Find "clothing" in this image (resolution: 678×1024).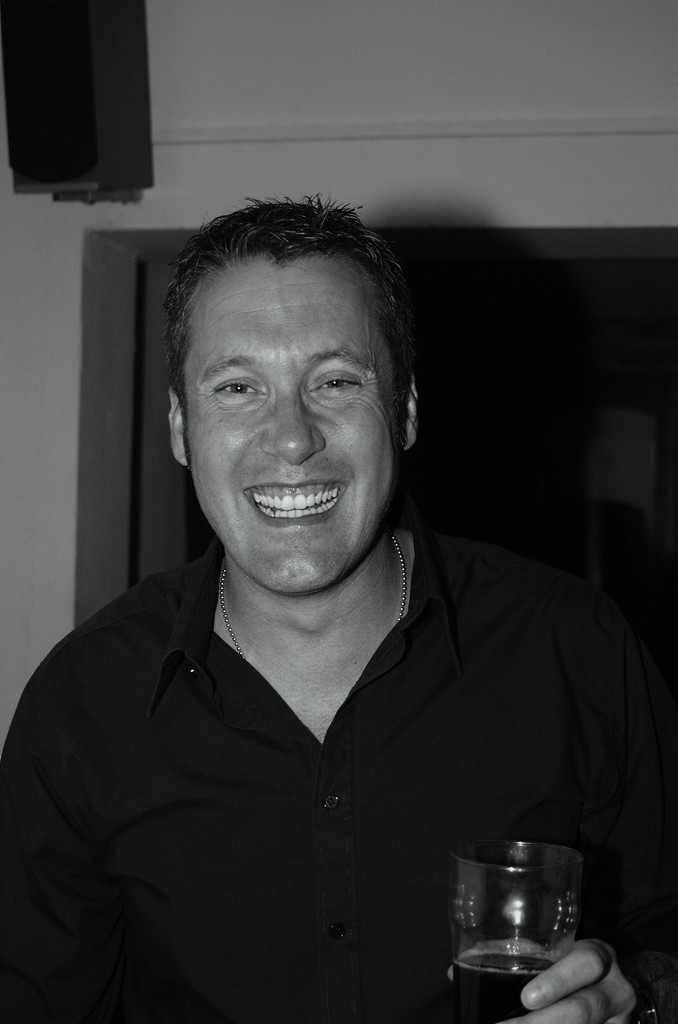
(29, 415, 642, 1007).
